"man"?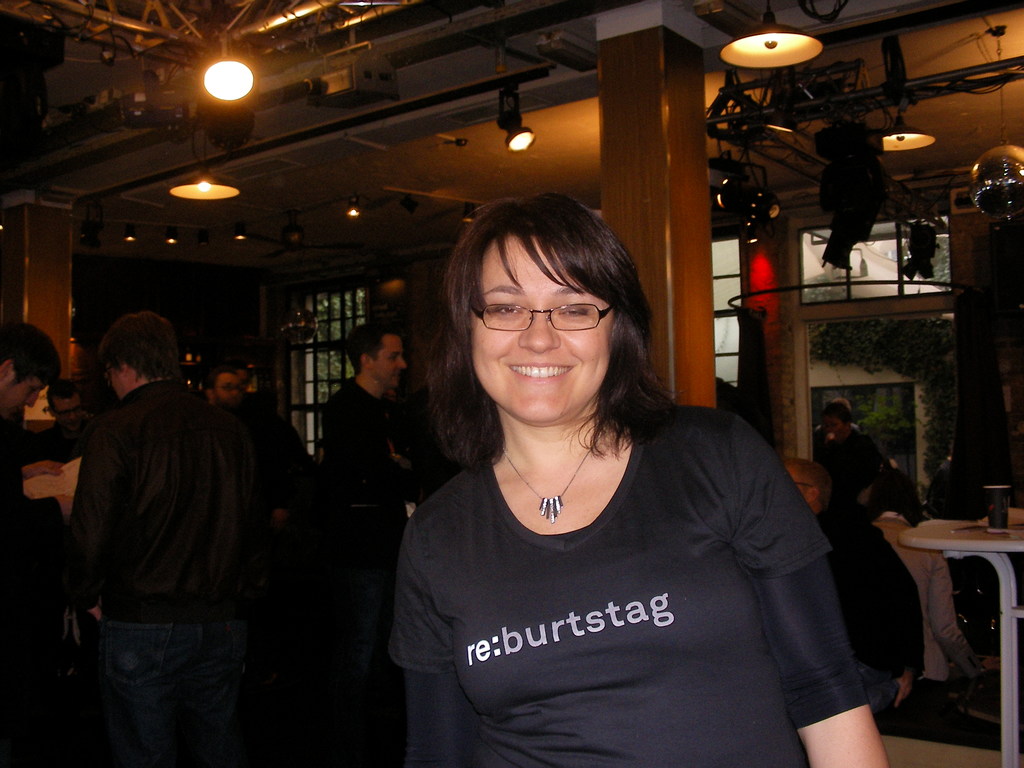
pyautogui.locateOnScreen(70, 300, 232, 763)
